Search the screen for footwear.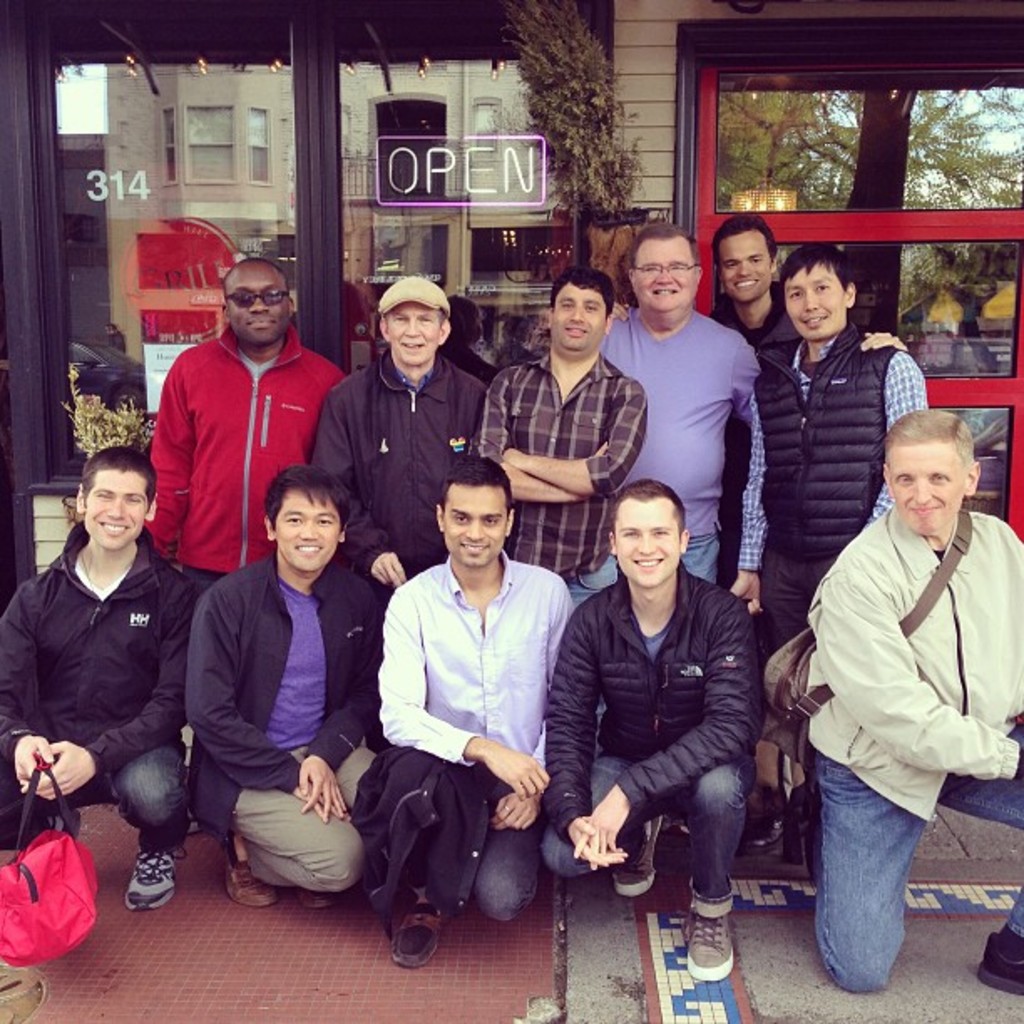
Found at x1=124 y1=848 x2=186 y2=907.
